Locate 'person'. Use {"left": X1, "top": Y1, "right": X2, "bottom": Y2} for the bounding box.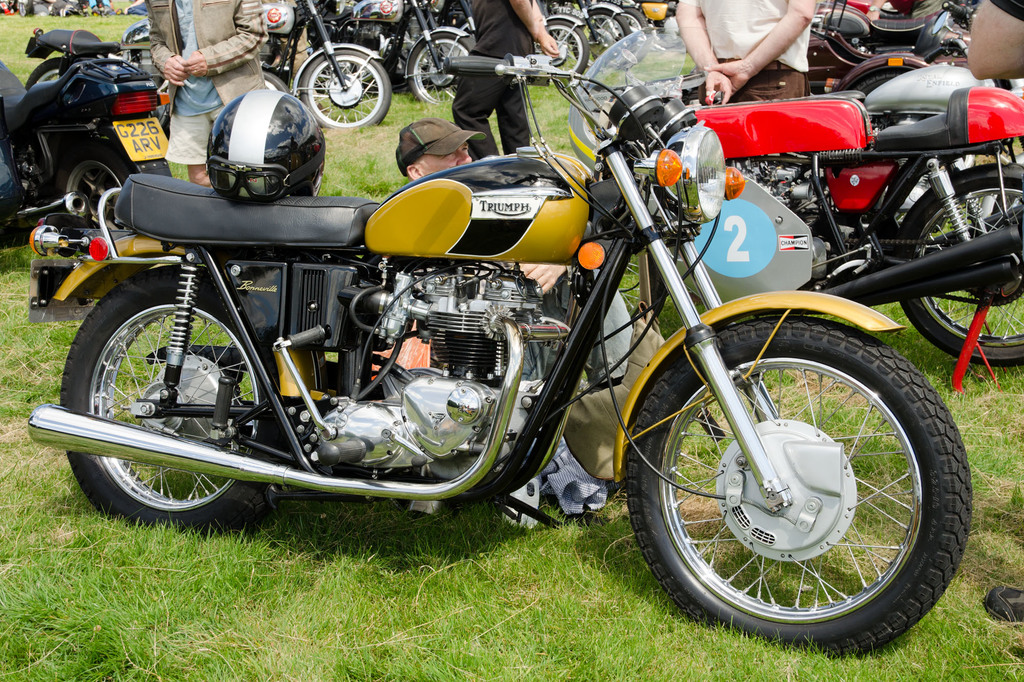
{"left": 395, "top": 116, "right": 640, "bottom": 390}.
